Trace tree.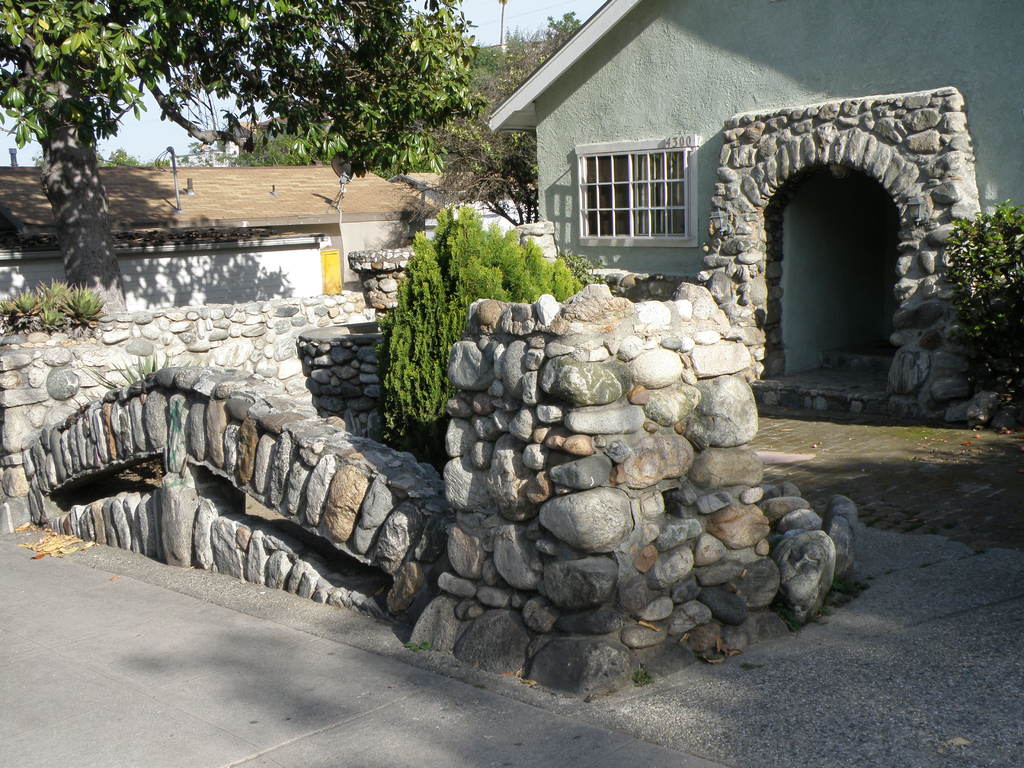
Traced to region(0, 0, 481, 307).
